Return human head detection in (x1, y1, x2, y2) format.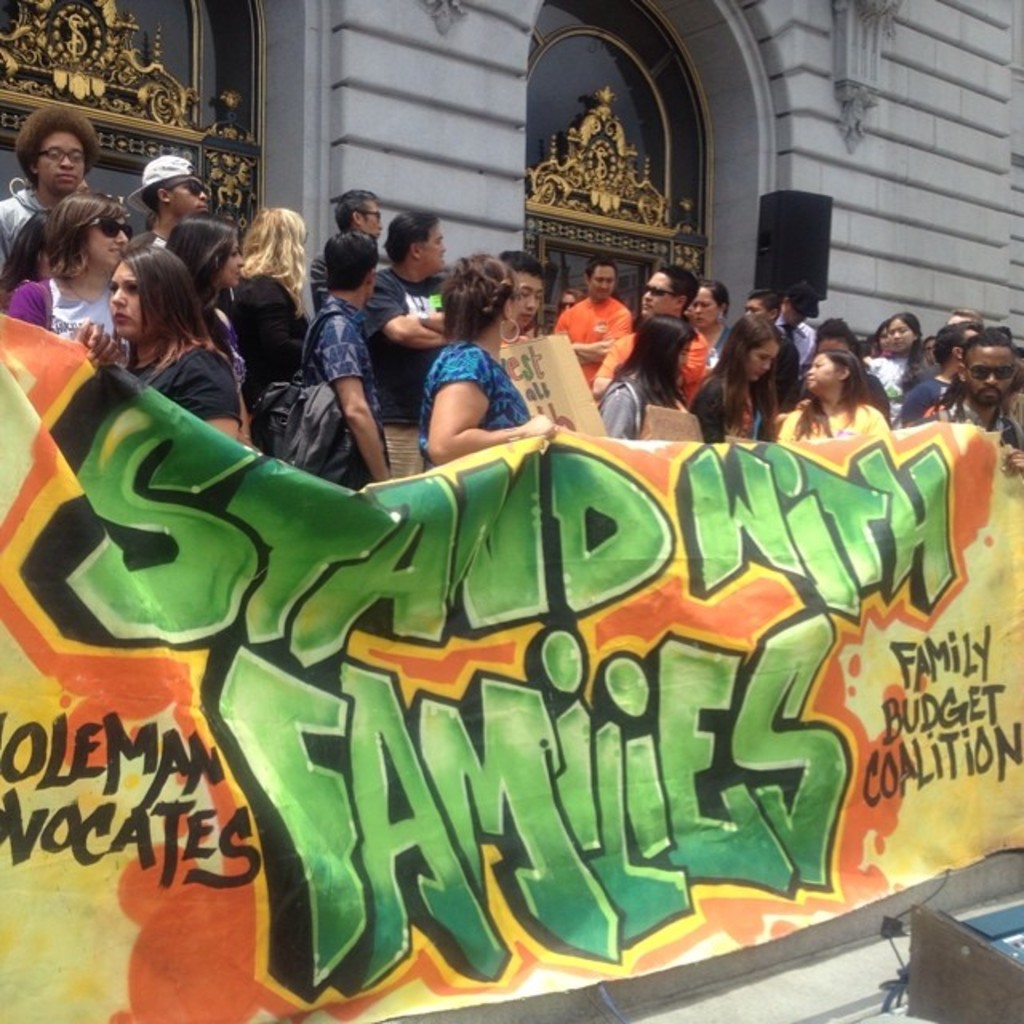
(107, 248, 194, 347).
